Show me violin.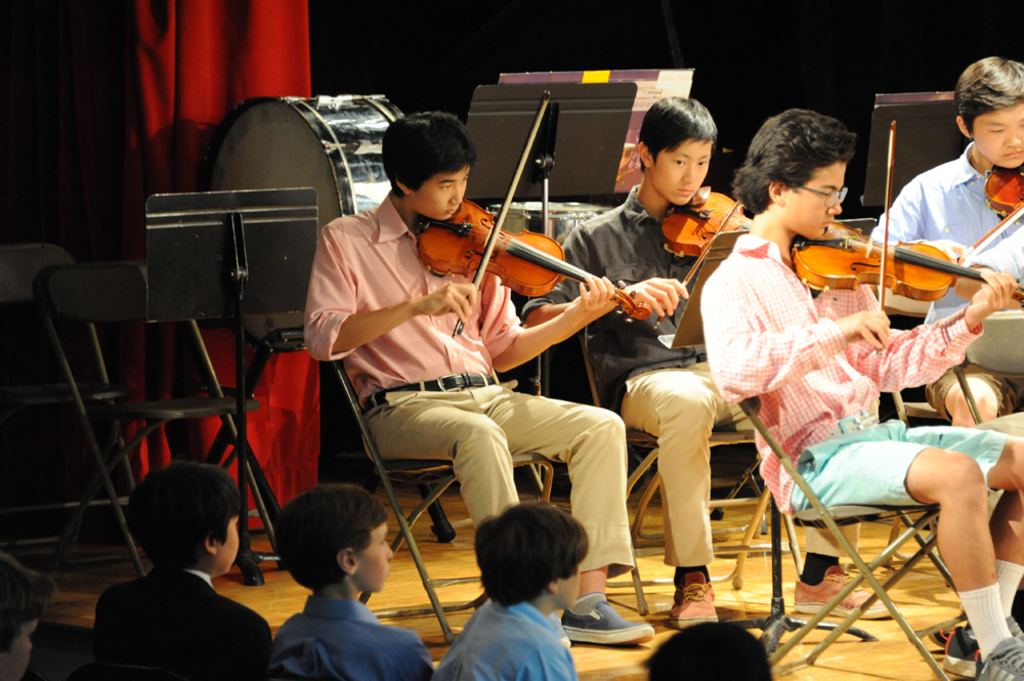
violin is here: 664/196/749/288.
